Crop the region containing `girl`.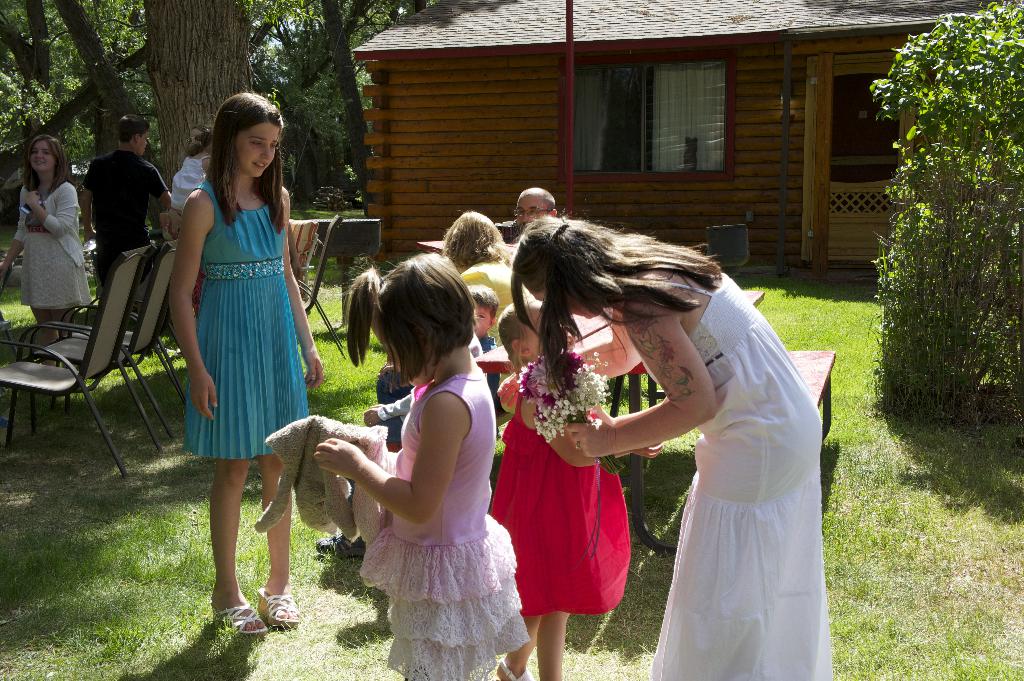
Crop region: locate(164, 91, 328, 643).
